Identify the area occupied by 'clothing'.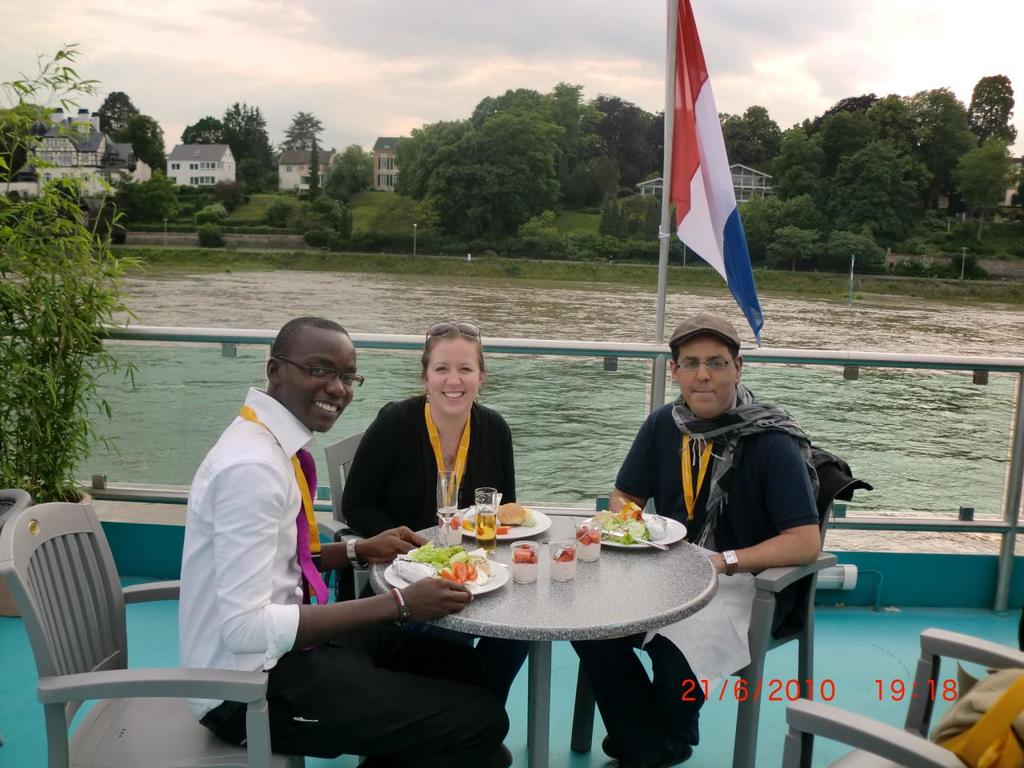
Area: 186 382 560 758.
